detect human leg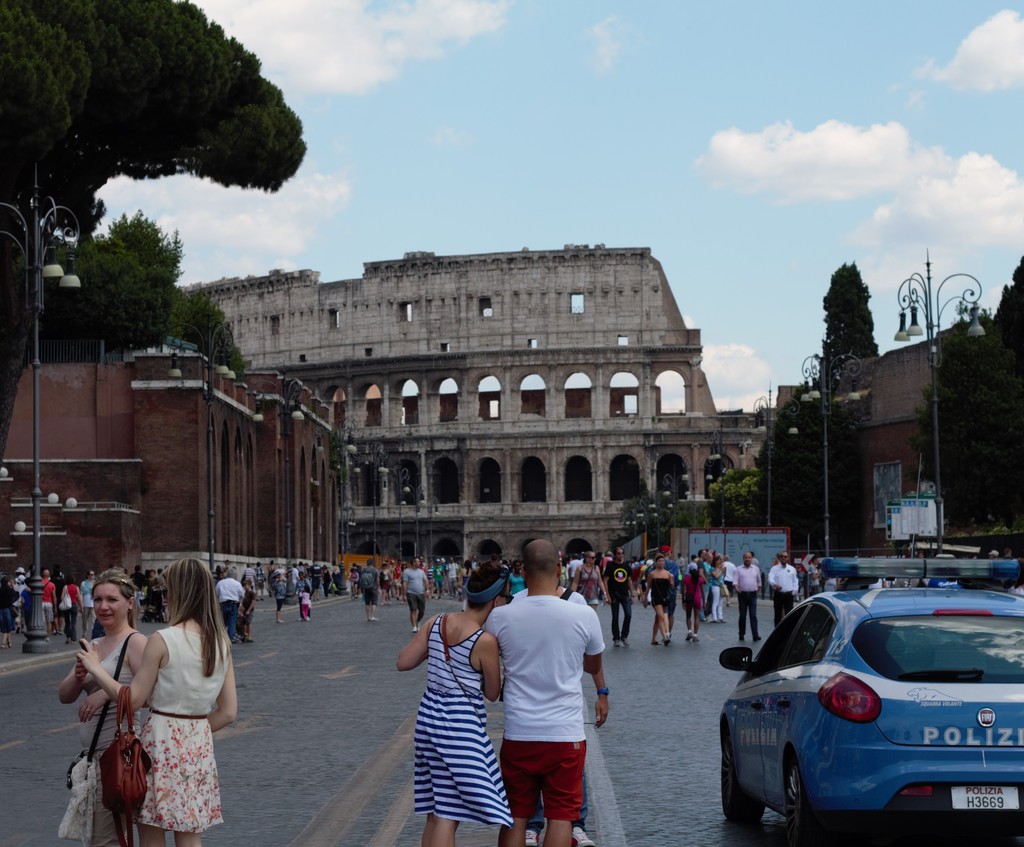
x1=609 y1=596 x2=626 y2=643
